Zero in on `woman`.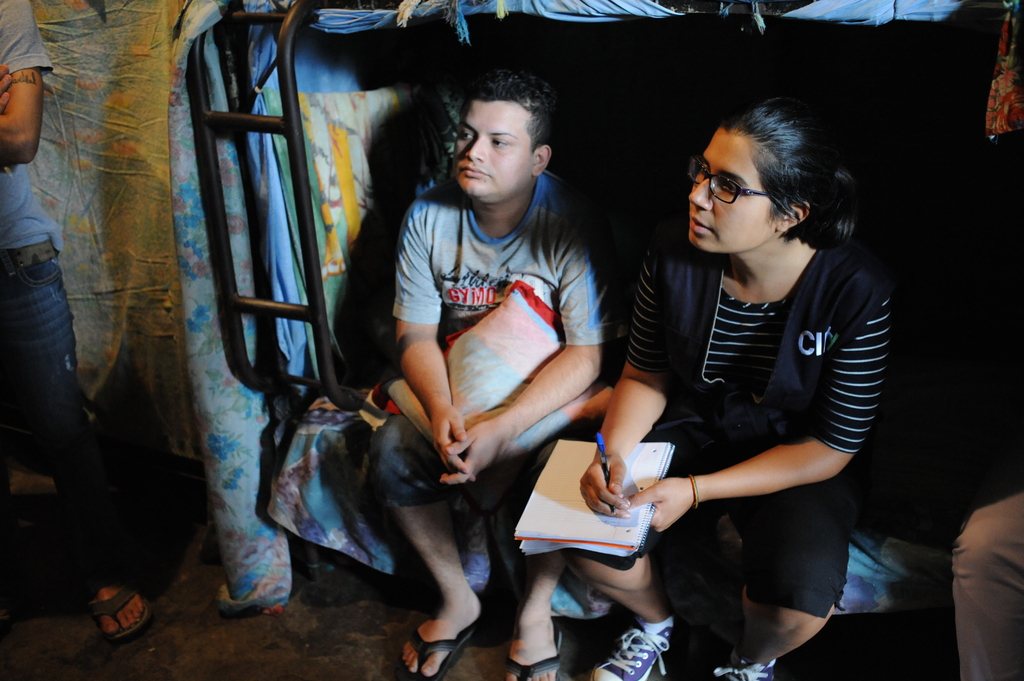
Zeroed in: 577 70 899 677.
